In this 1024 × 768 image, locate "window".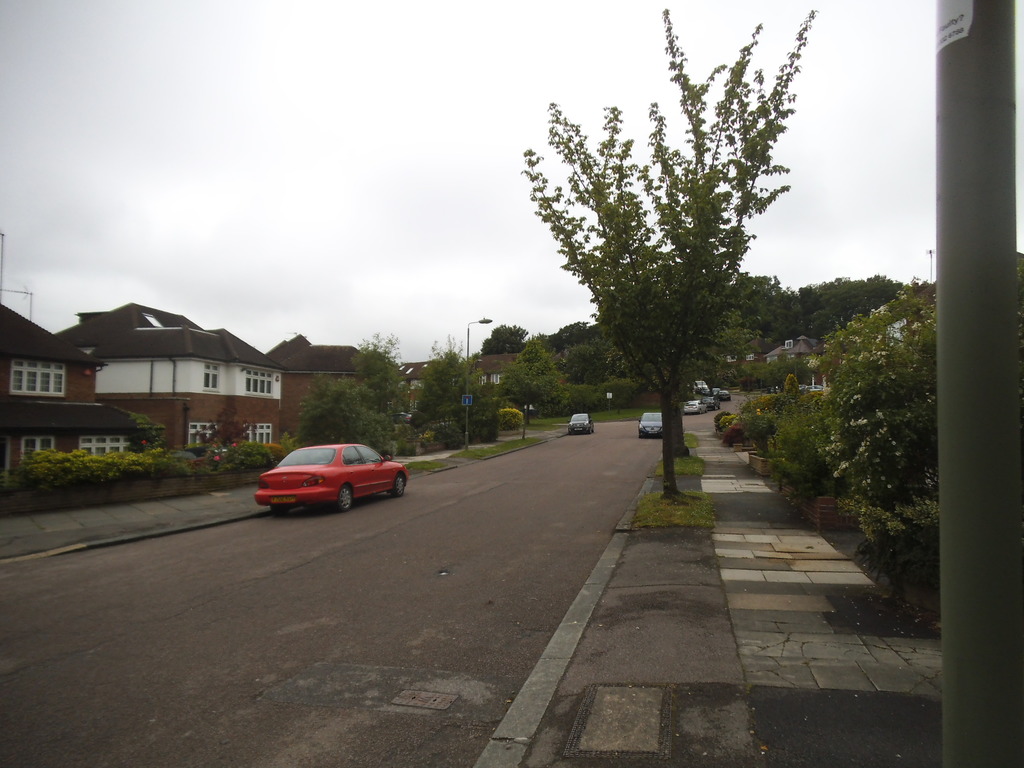
Bounding box: {"left": 410, "top": 381, "right": 423, "bottom": 391}.
